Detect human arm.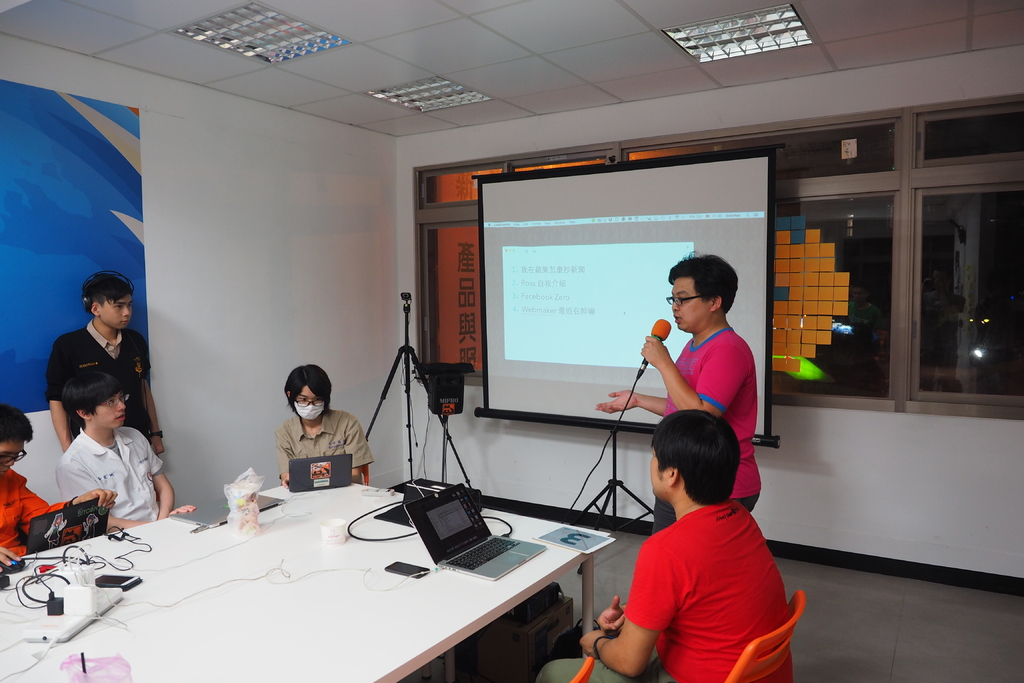
Detected at 273:425:299:490.
